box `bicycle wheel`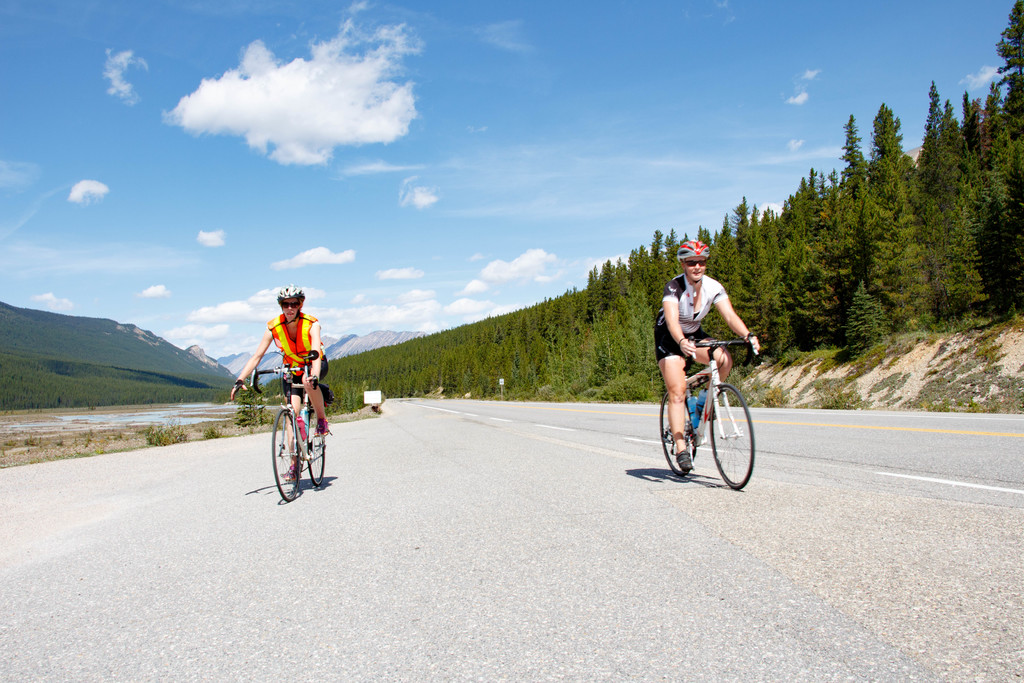
x1=305, y1=409, x2=326, y2=486
